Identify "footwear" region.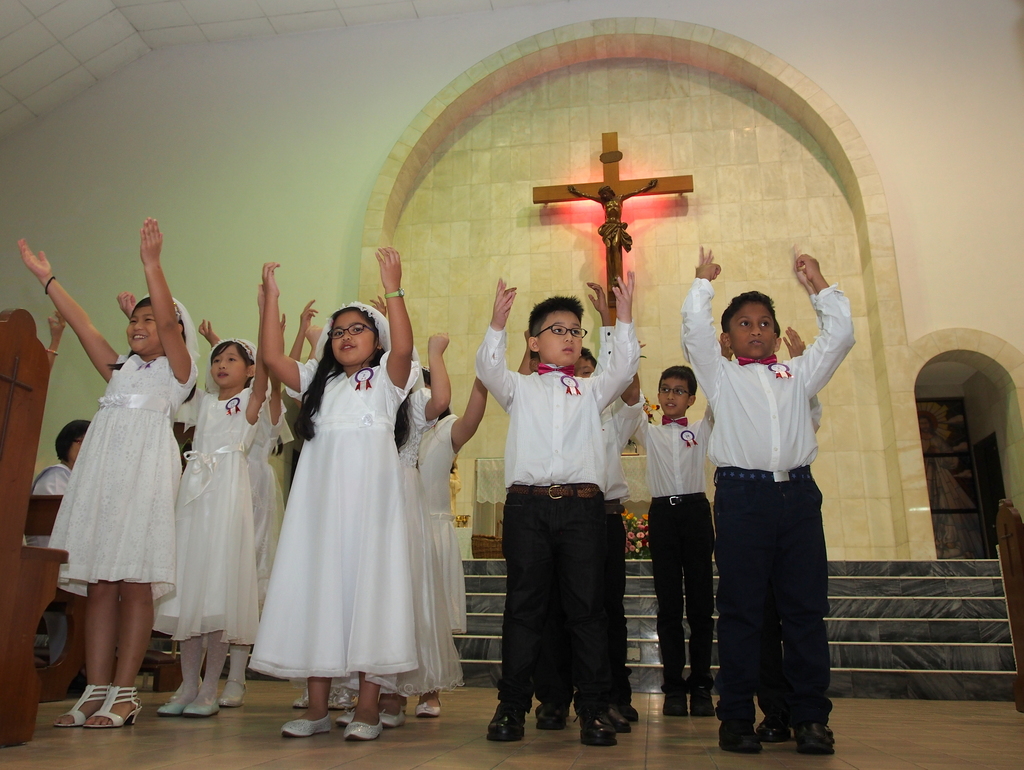
Region: box=[186, 702, 223, 718].
